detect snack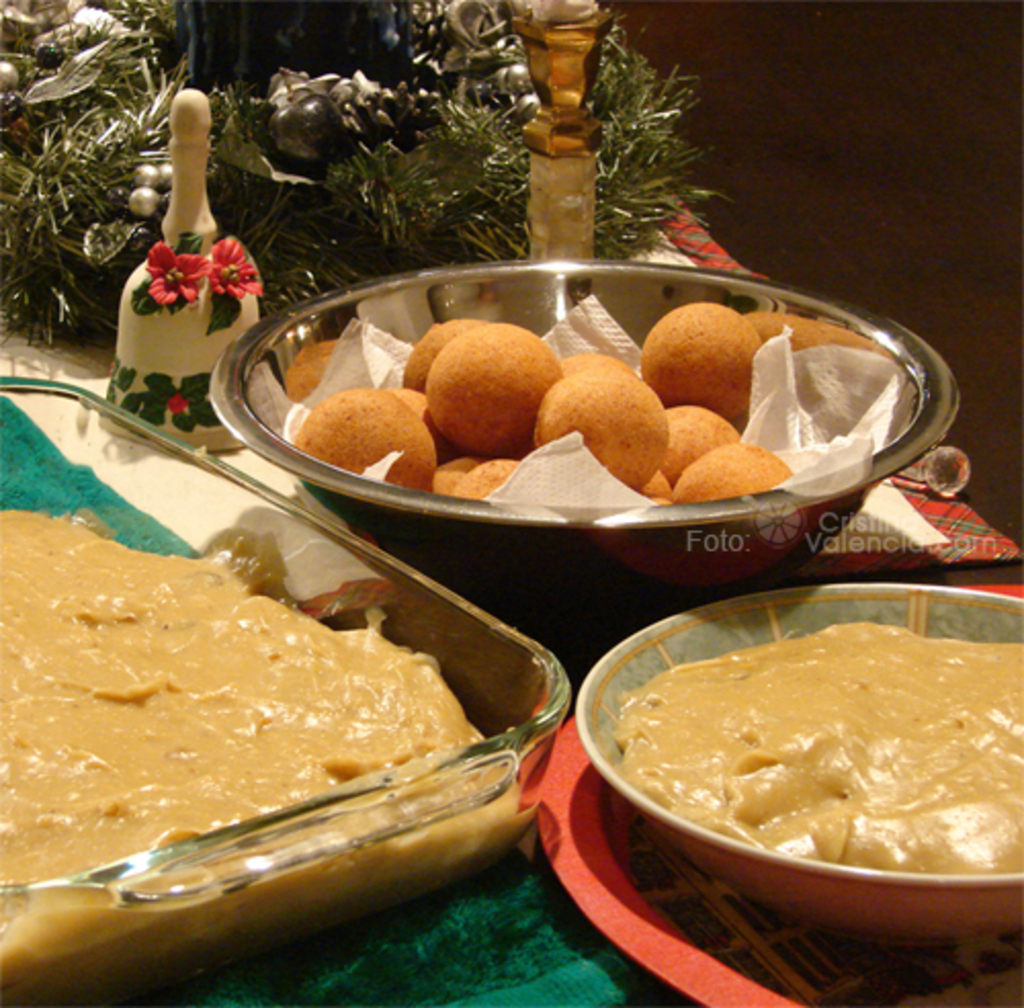
<box>537,369,682,496</box>
